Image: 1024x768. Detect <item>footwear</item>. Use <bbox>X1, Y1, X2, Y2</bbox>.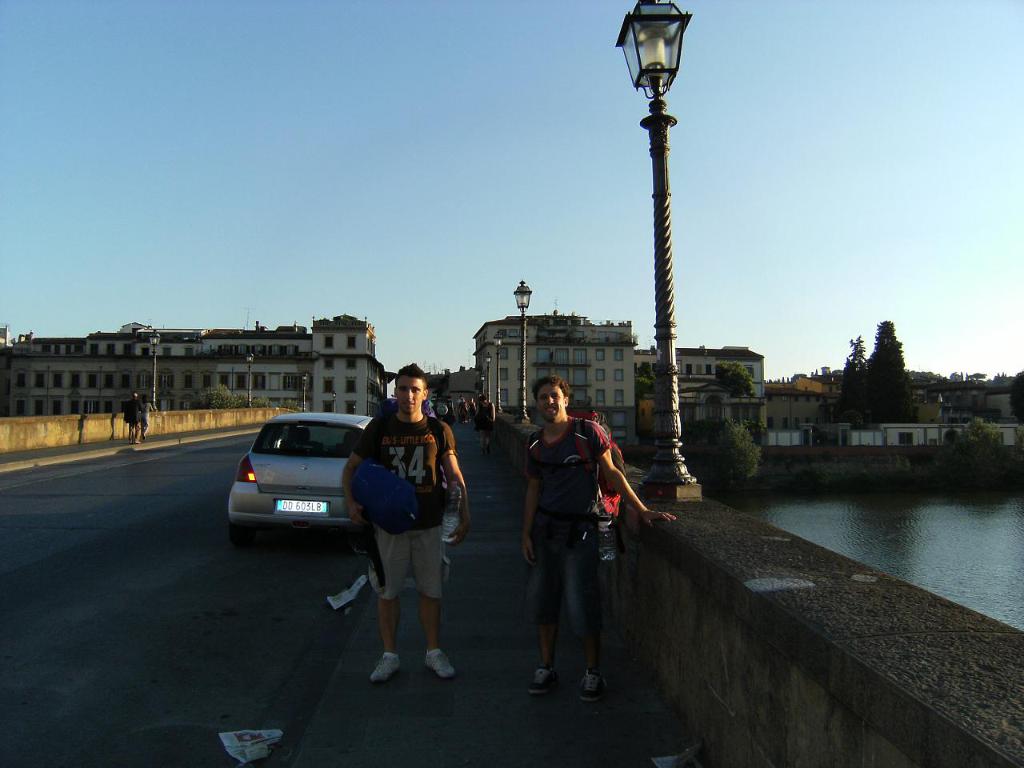
<bbox>530, 666, 558, 697</bbox>.
